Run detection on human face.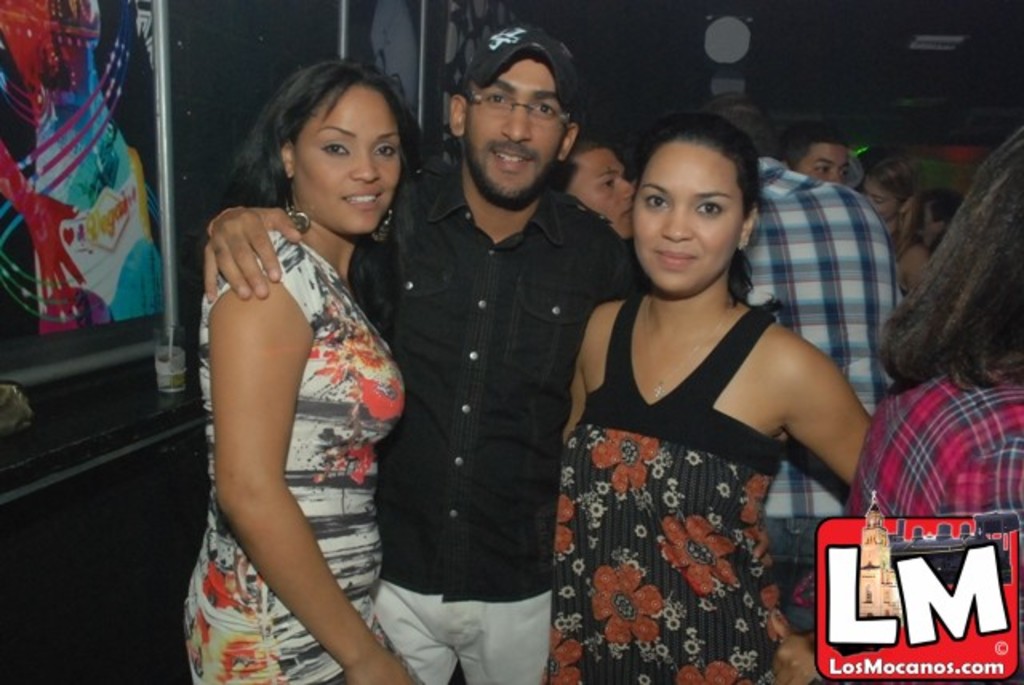
Result: select_region(568, 142, 630, 234).
